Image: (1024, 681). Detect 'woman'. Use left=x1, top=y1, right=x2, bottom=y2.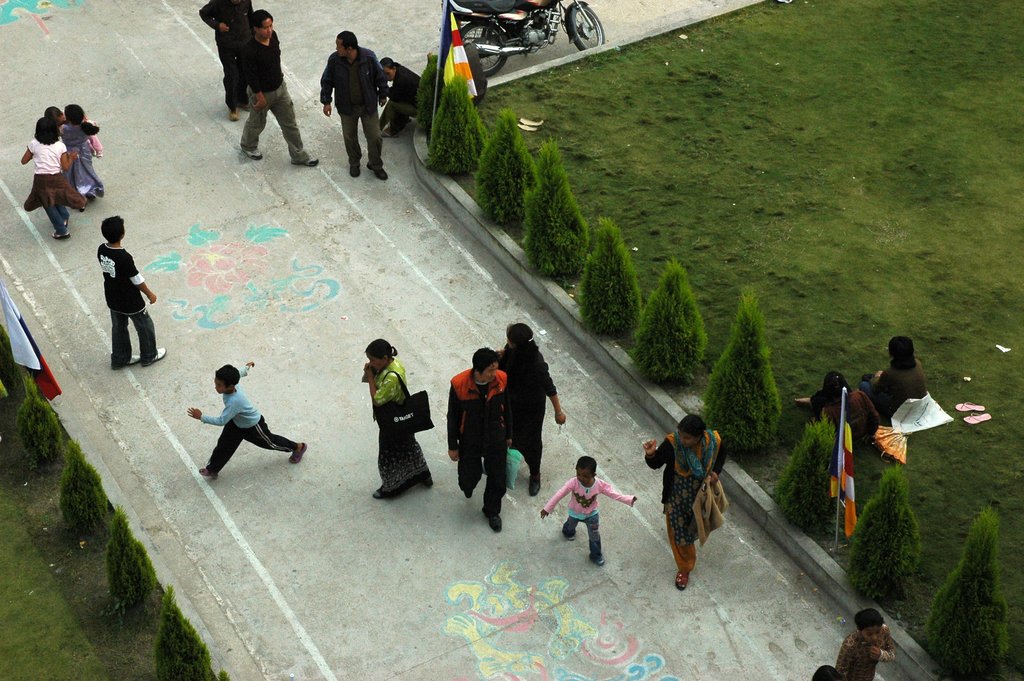
left=643, top=413, right=726, bottom=589.
